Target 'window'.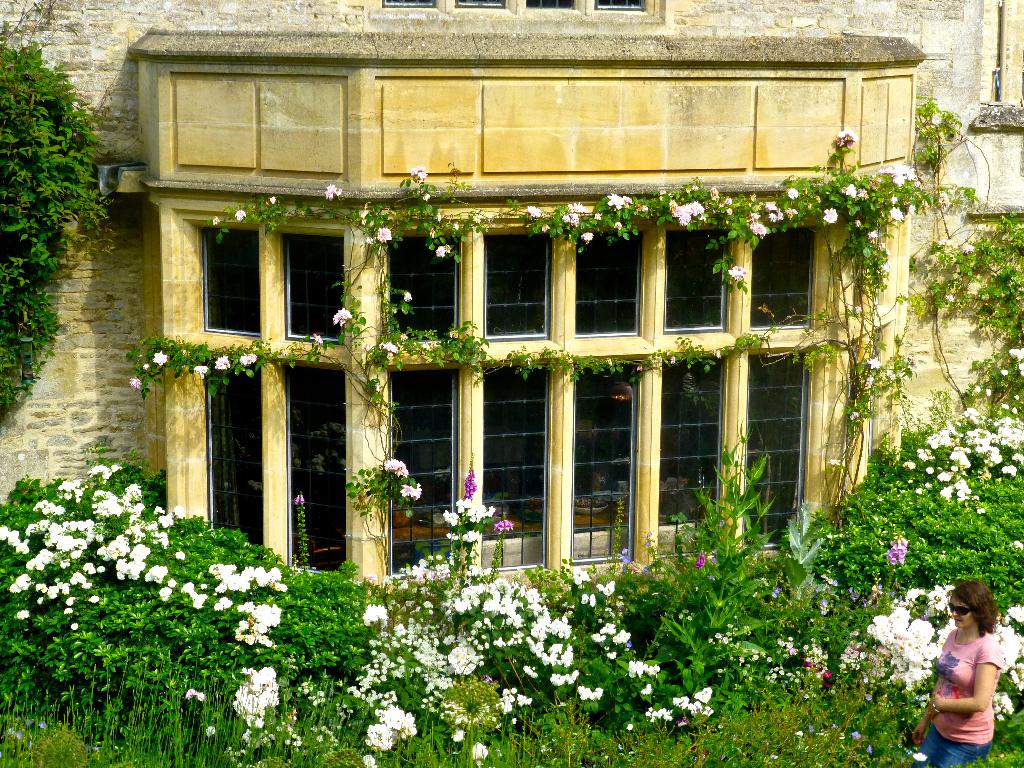
Target region: {"left": 573, "top": 357, "right": 641, "bottom": 584}.
